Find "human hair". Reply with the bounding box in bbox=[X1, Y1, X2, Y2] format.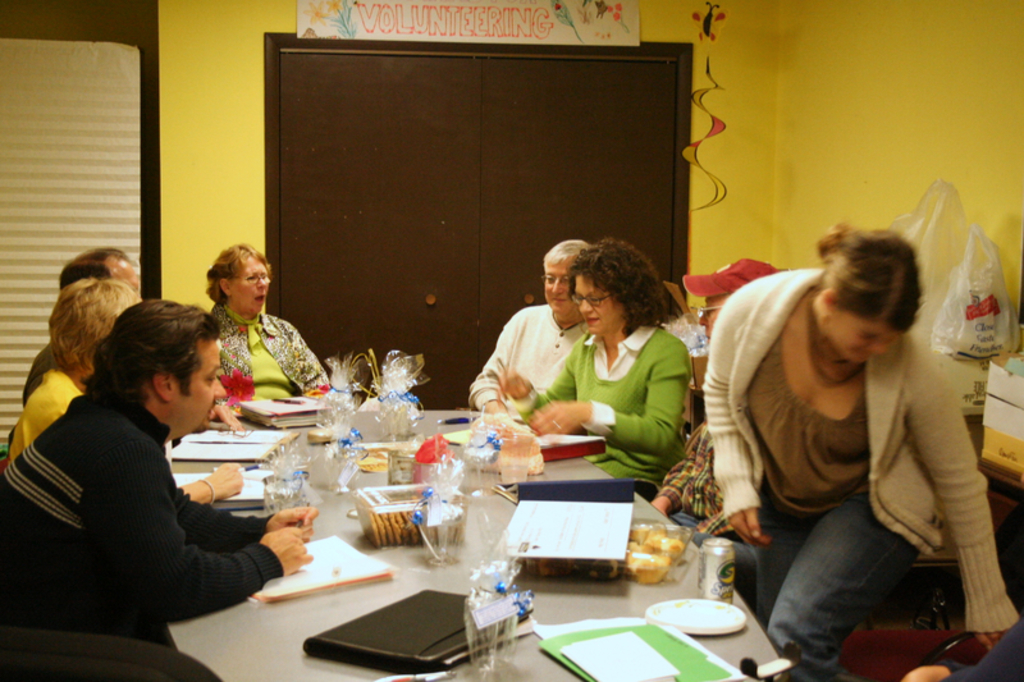
bbox=[58, 247, 159, 294].
